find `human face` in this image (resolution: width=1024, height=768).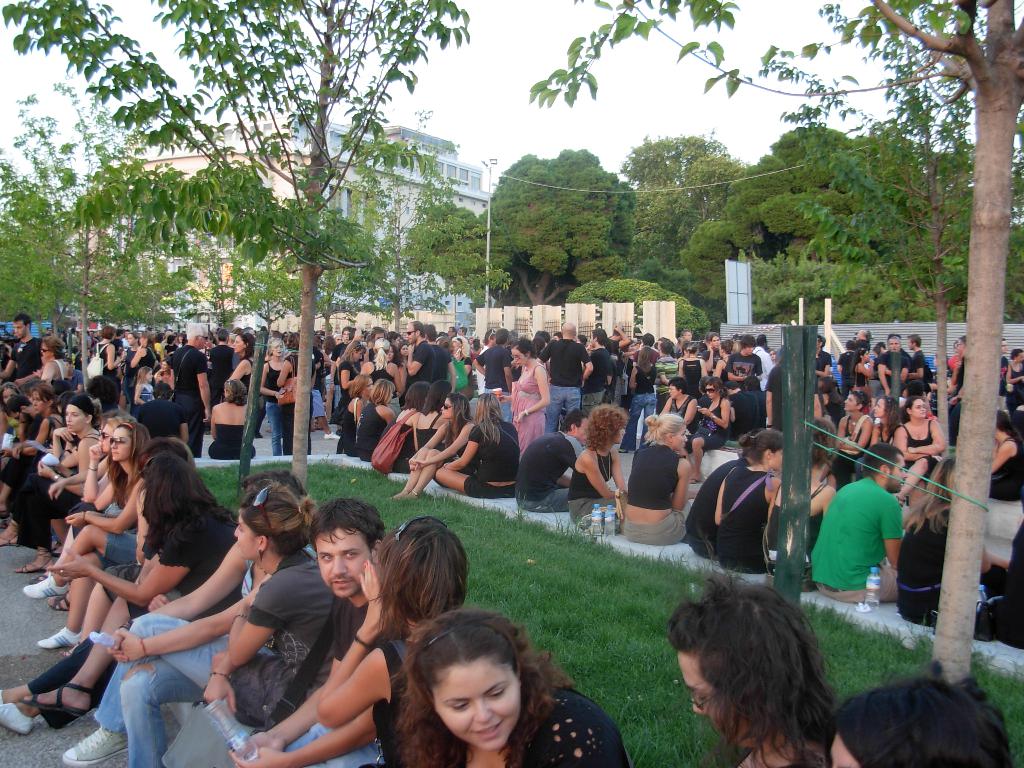
<box>440,399,451,417</box>.
